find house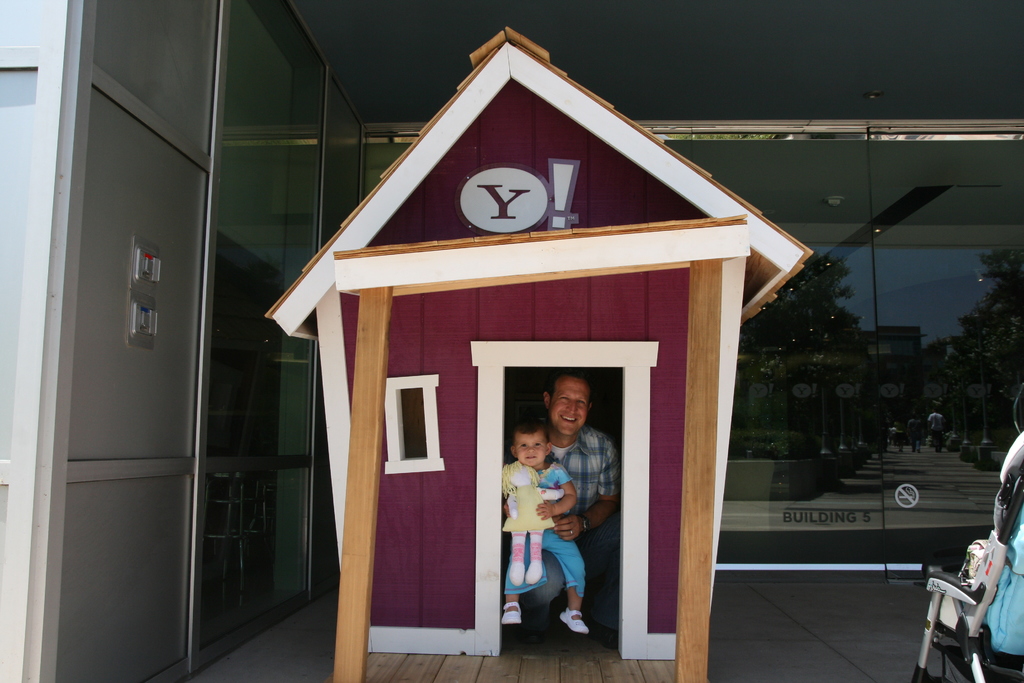
<box>269,28,817,682</box>
